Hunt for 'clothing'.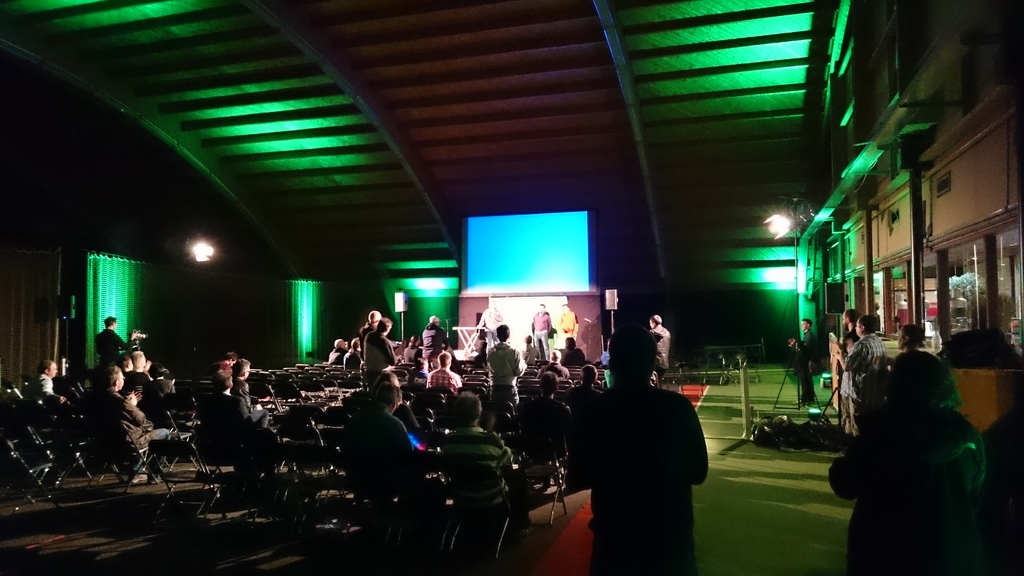
Hunted down at [88,327,122,362].
